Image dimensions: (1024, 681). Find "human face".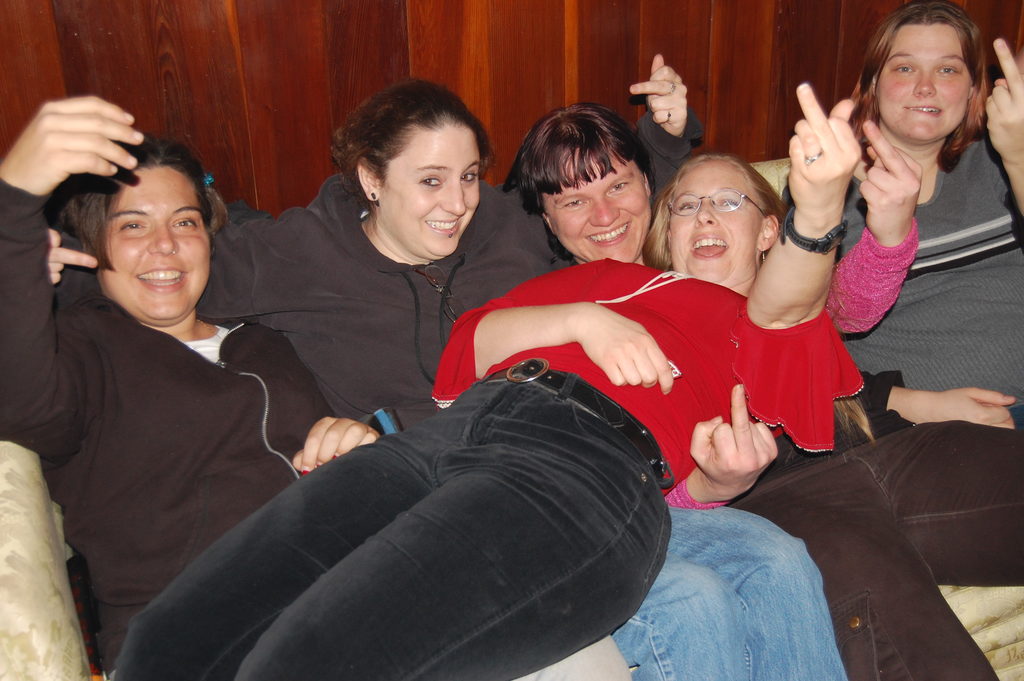
detection(662, 160, 765, 276).
